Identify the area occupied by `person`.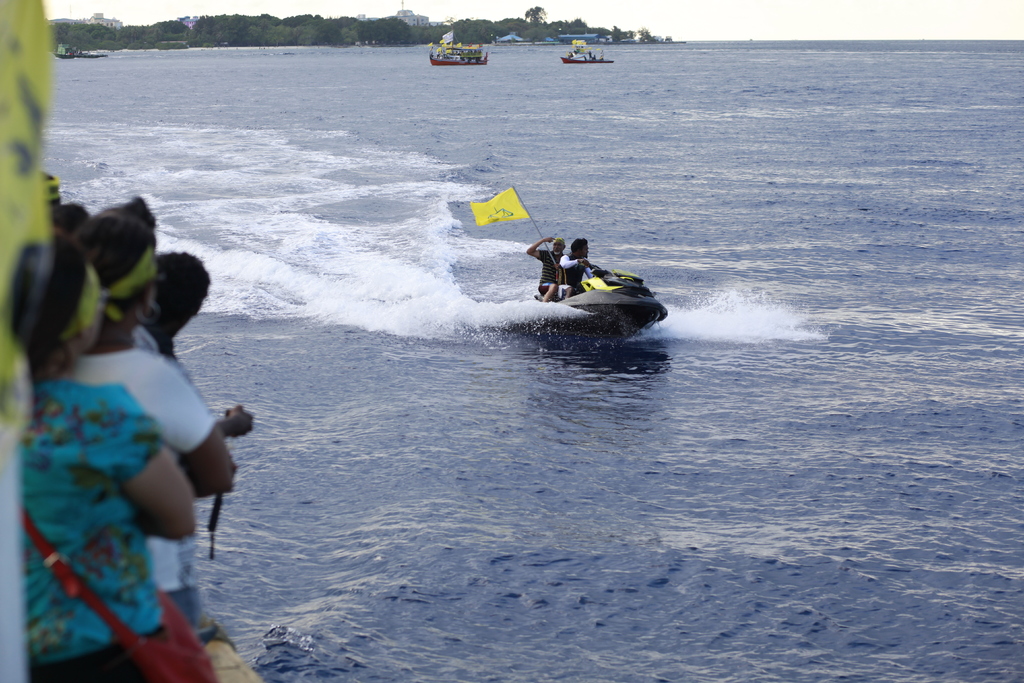
Area: bbox=[134, 245, 212, 403].
